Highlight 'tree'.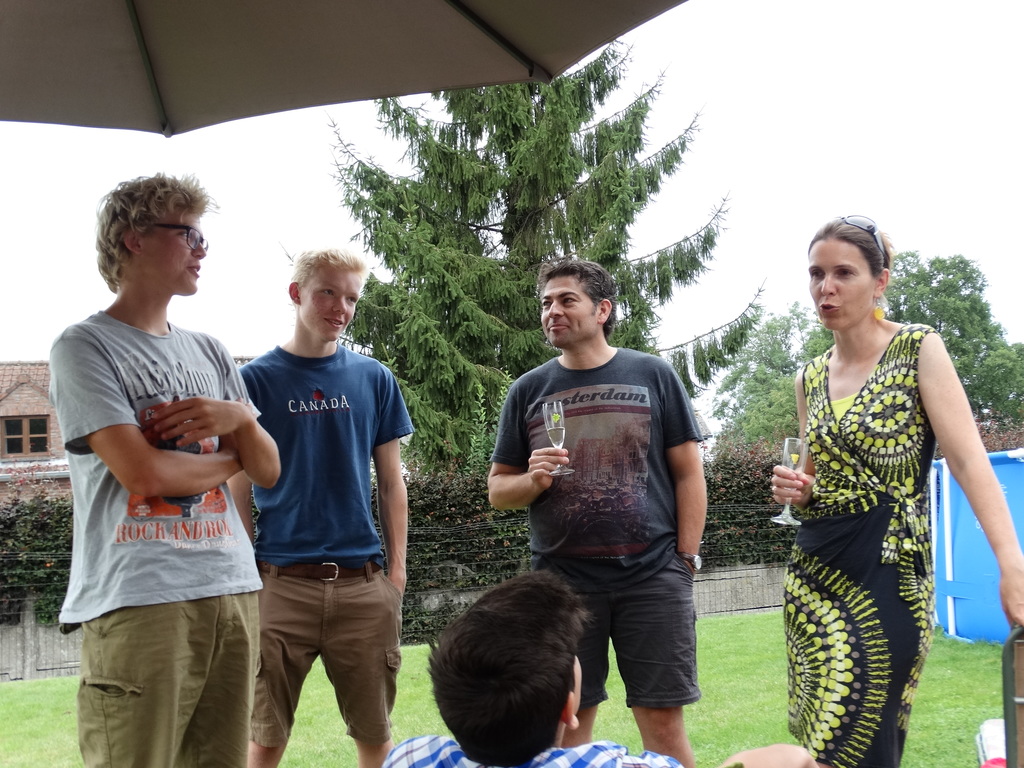
Highlighted region: 703, 250, 1023, 462.
